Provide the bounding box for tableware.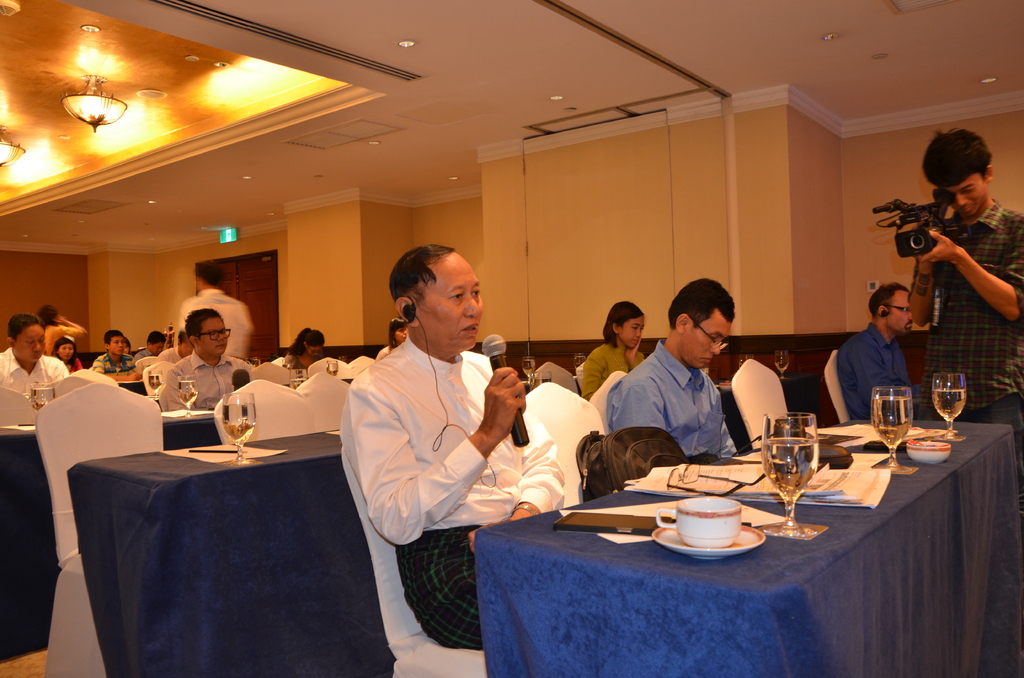
568/352/589/373.
